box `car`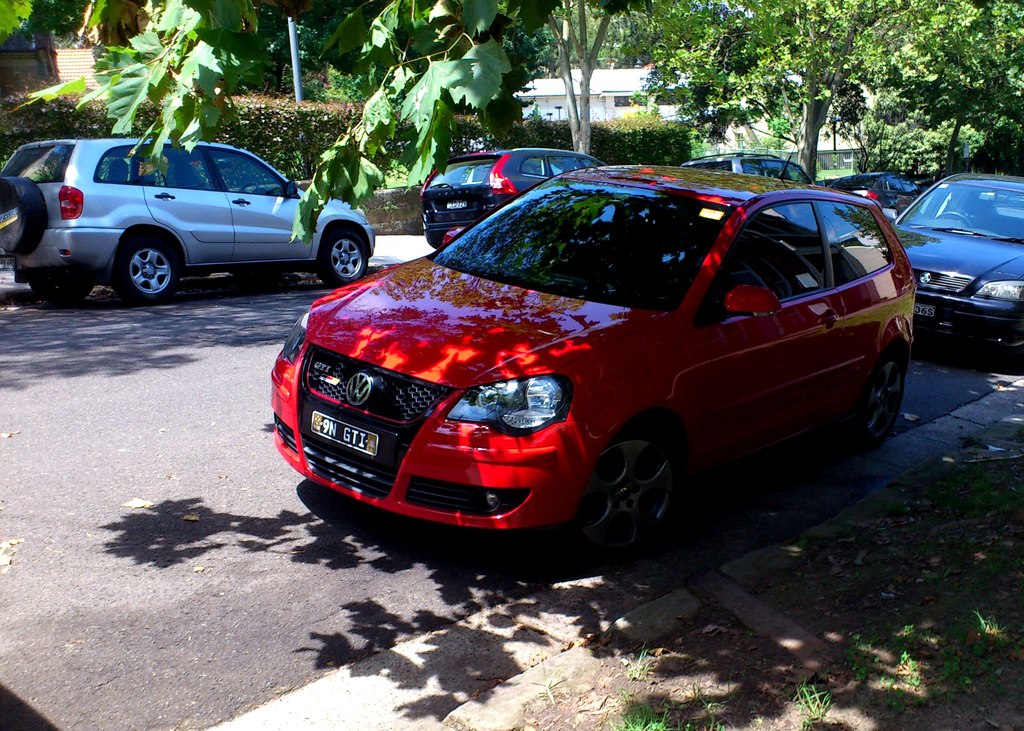
bbox=(890, 167, 1023, 367)
